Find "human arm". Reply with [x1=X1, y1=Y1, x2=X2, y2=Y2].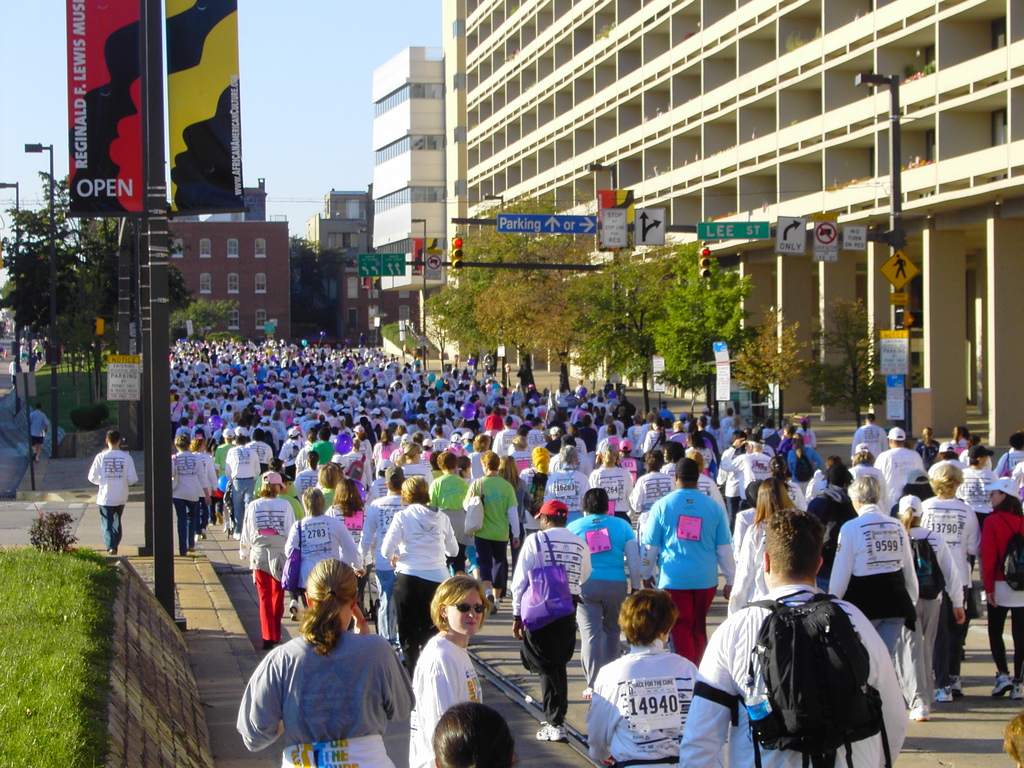
[x1=361, y1=457, x2=374, y2=490].
